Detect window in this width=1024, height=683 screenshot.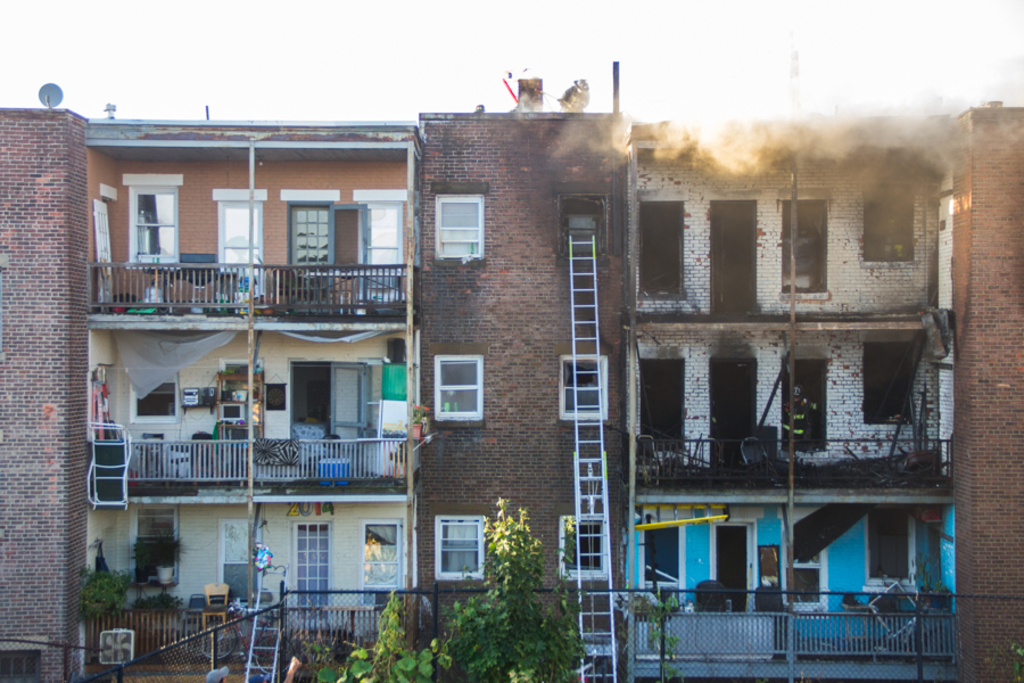
Detection: left=127, top=187, right=181, bottom=268.
